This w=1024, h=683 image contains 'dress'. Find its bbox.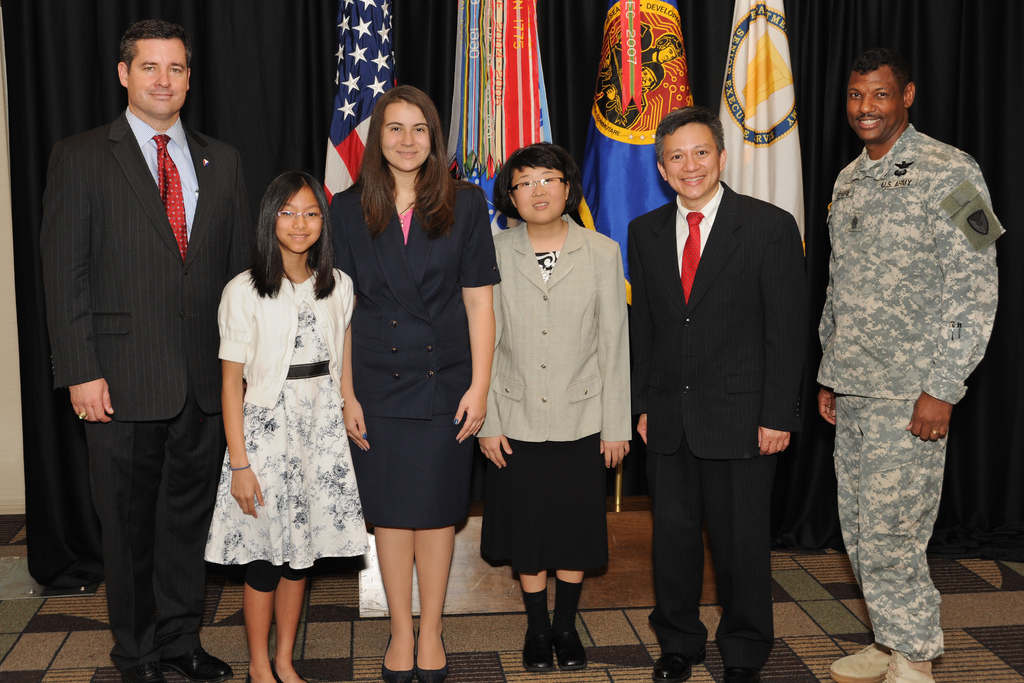
bbox(199, 265, 369, 580).
